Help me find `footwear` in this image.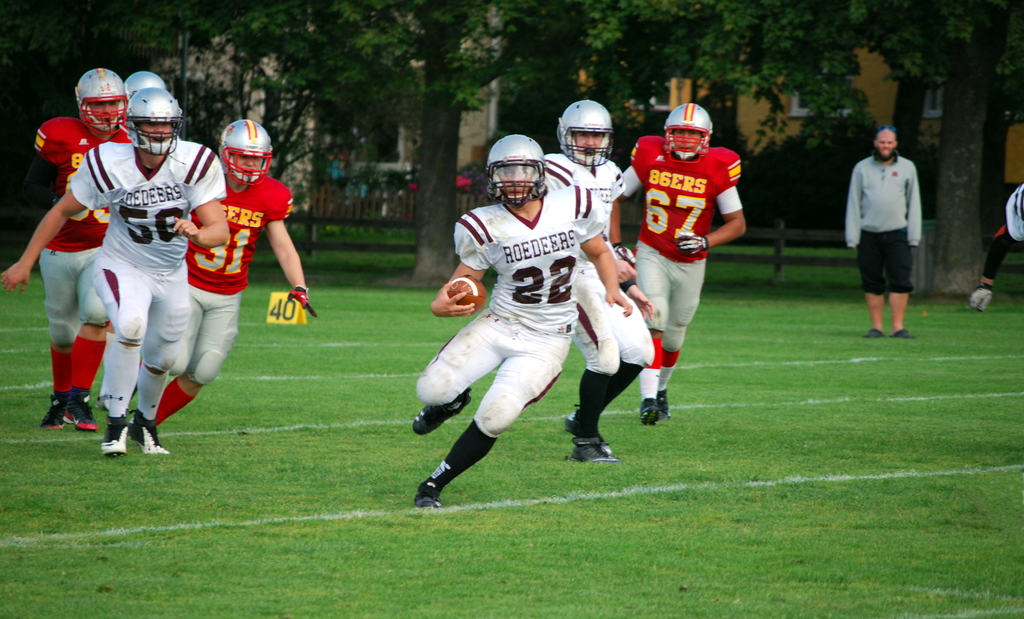
Found it: x1=890, y1=327, x2=918, y2=340.
